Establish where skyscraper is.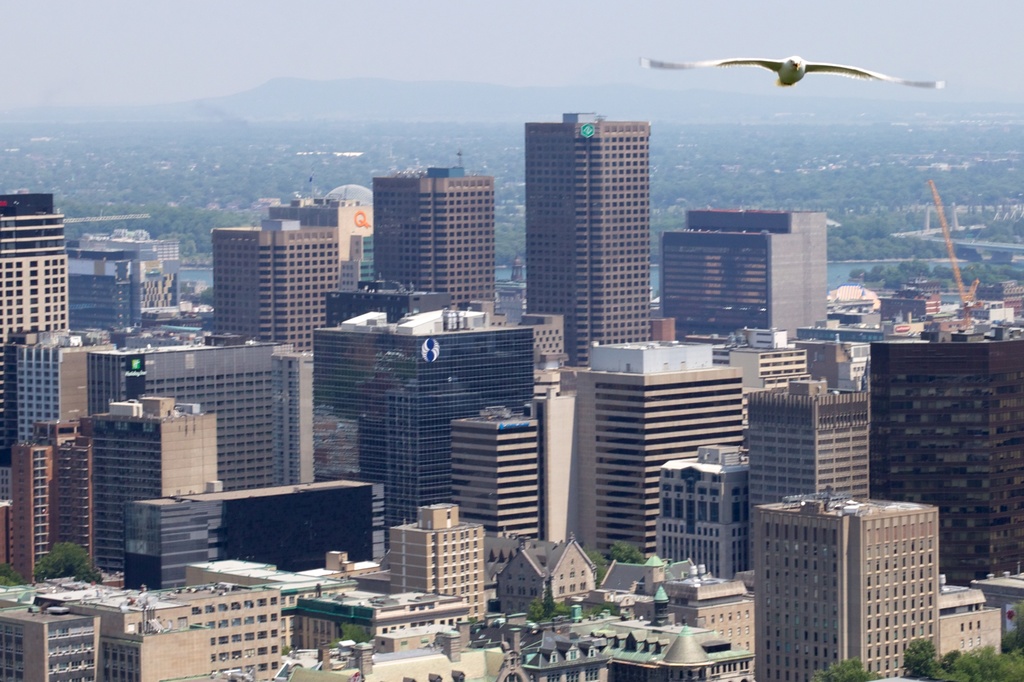
Established at rect(570, 335, 746, 572).
